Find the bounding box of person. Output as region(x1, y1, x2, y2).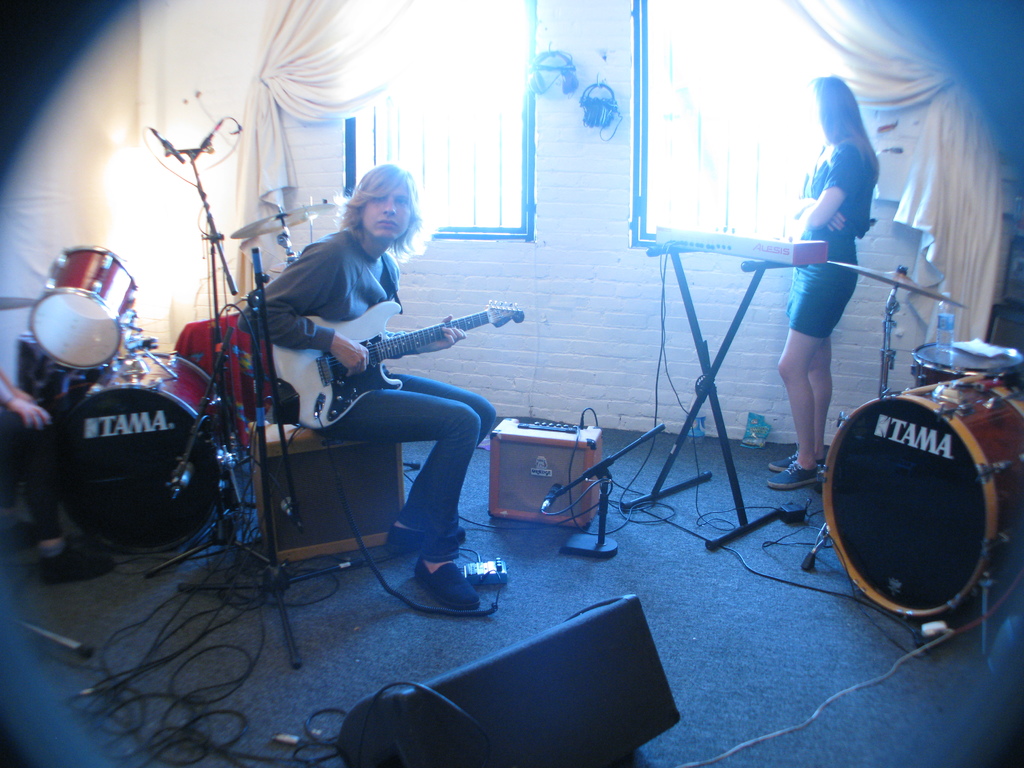
region(240, 164, 487, 616).
